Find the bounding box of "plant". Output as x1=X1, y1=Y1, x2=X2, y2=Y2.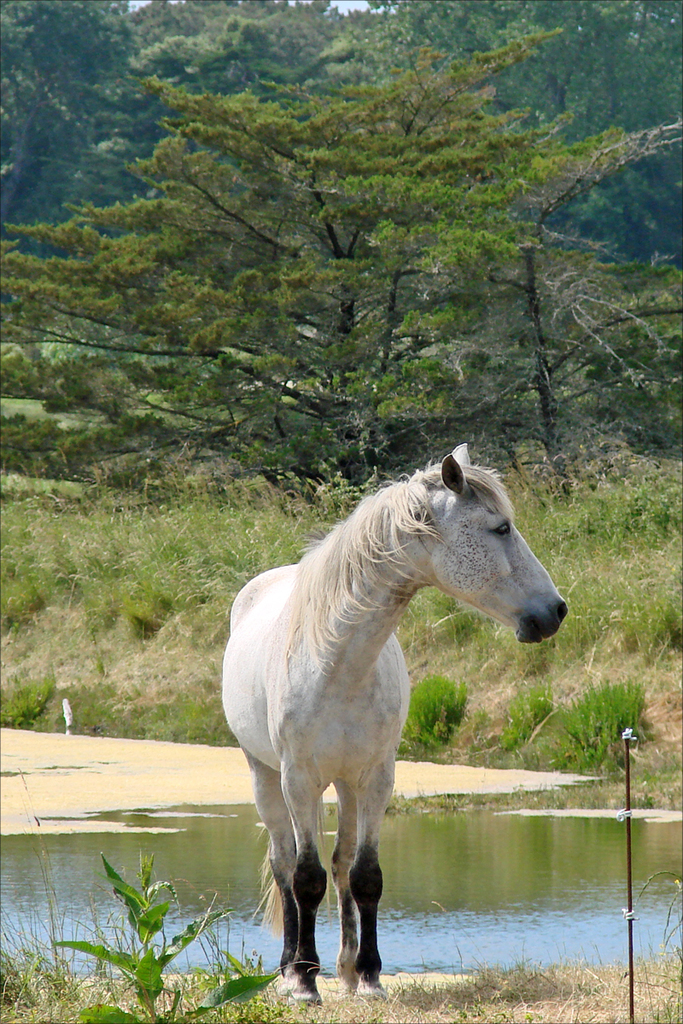
x1=0, y1=659, x2=65, y2=727.
